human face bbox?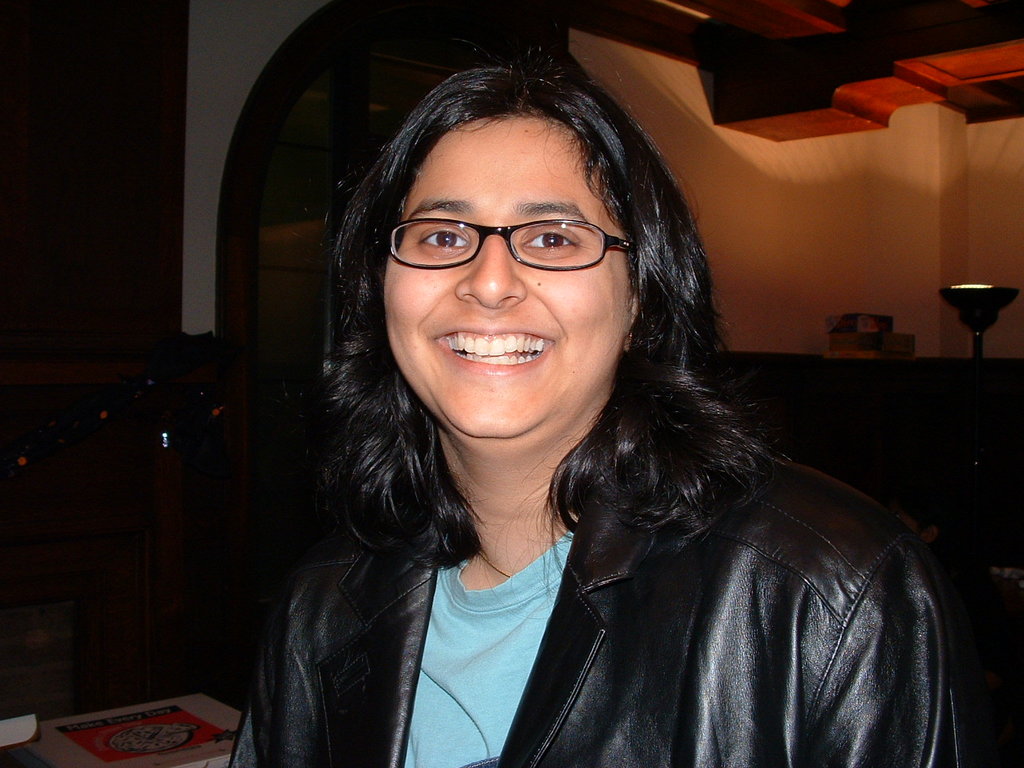
bbox=[383, 115, 631, 454]
